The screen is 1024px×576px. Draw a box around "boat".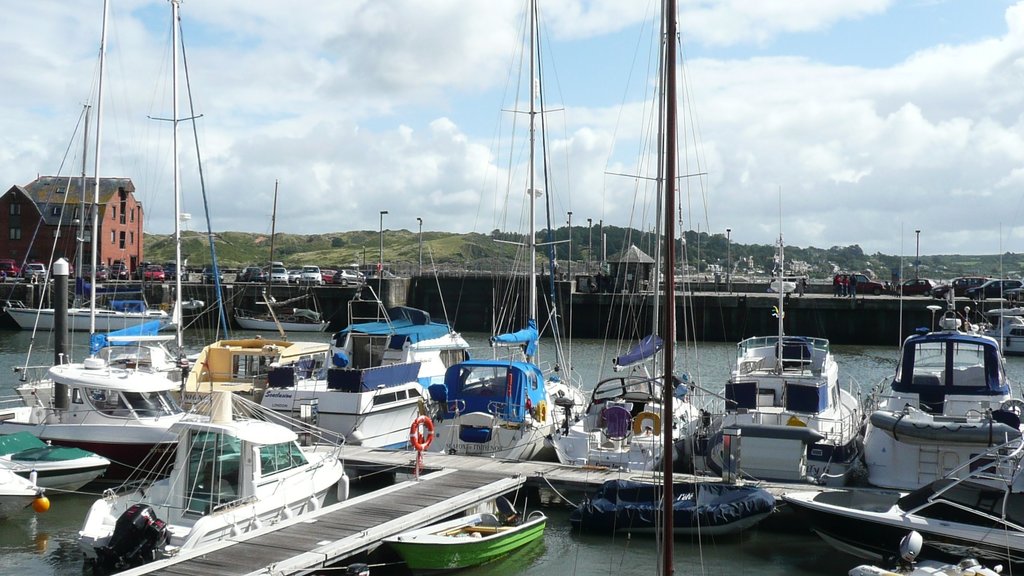
[left=415, top=0, right=586, bottom=460].
